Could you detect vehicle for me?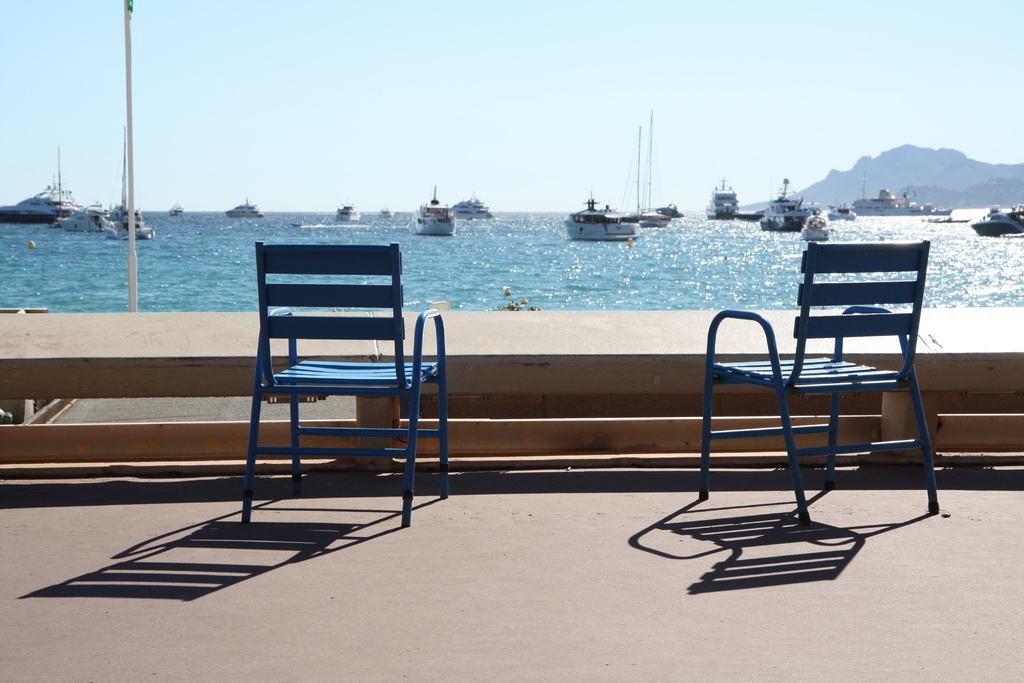
Detection result: l=754, t=179, r=820, b=235.
